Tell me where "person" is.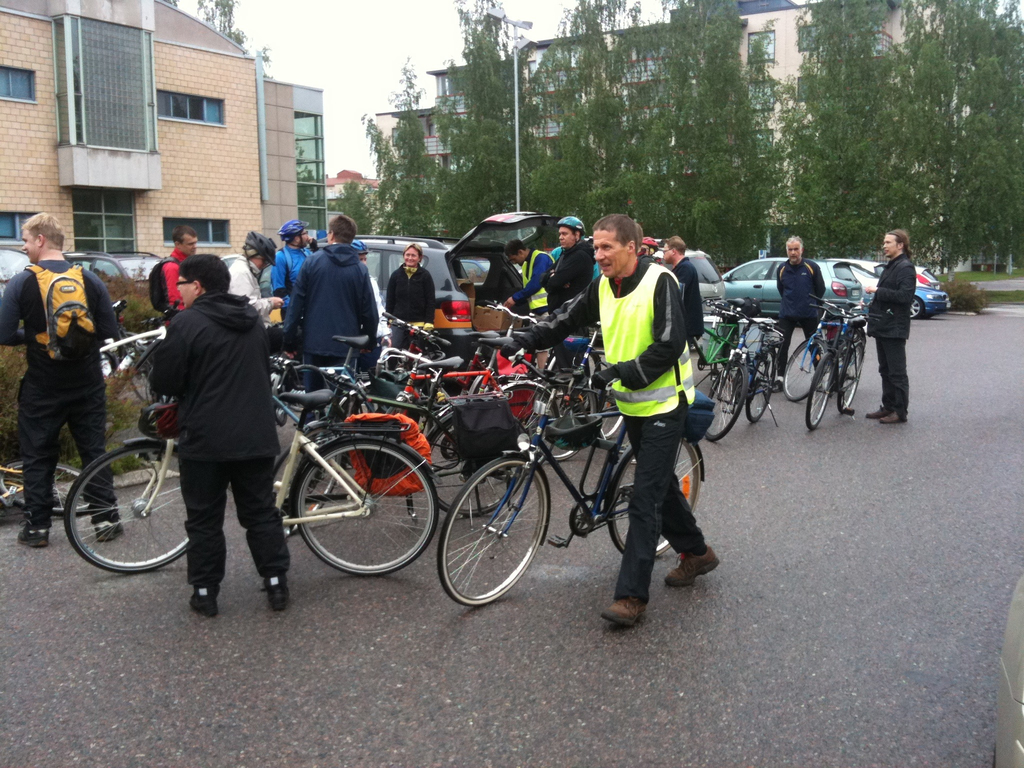
"person" is at l=226, t=230, r=288, b=349.
